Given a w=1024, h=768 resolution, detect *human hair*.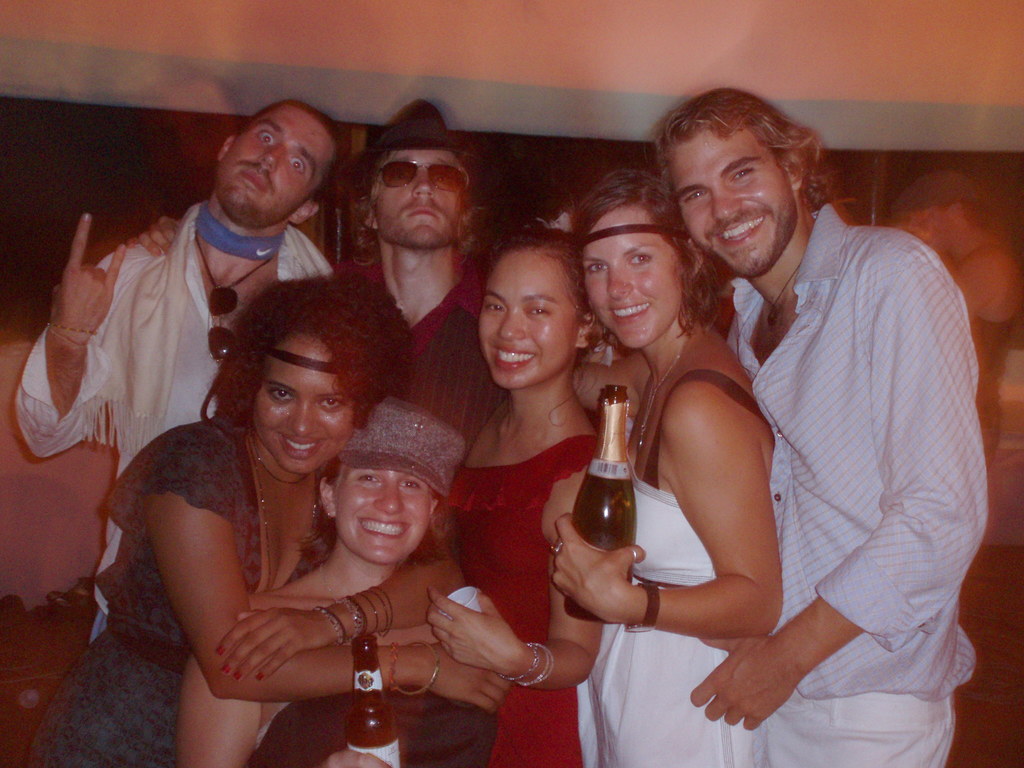
detection(478, 221, 591, 322).
